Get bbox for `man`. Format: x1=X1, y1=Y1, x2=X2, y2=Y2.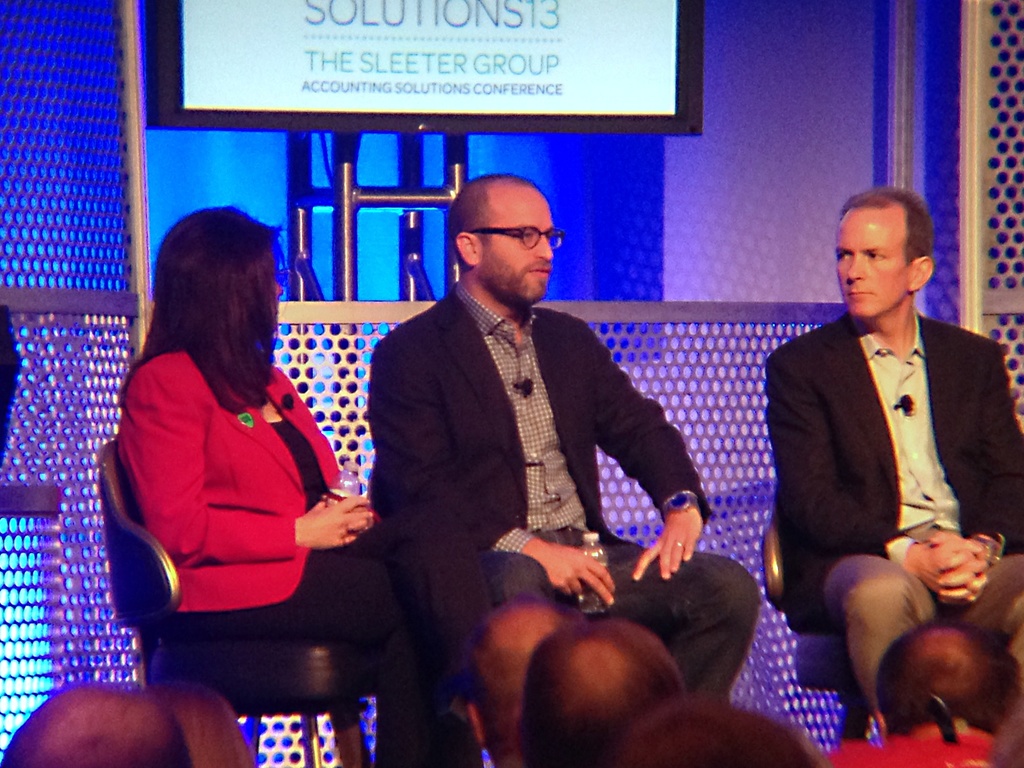
x1=0, y1=684, x2=193, y2=767.
